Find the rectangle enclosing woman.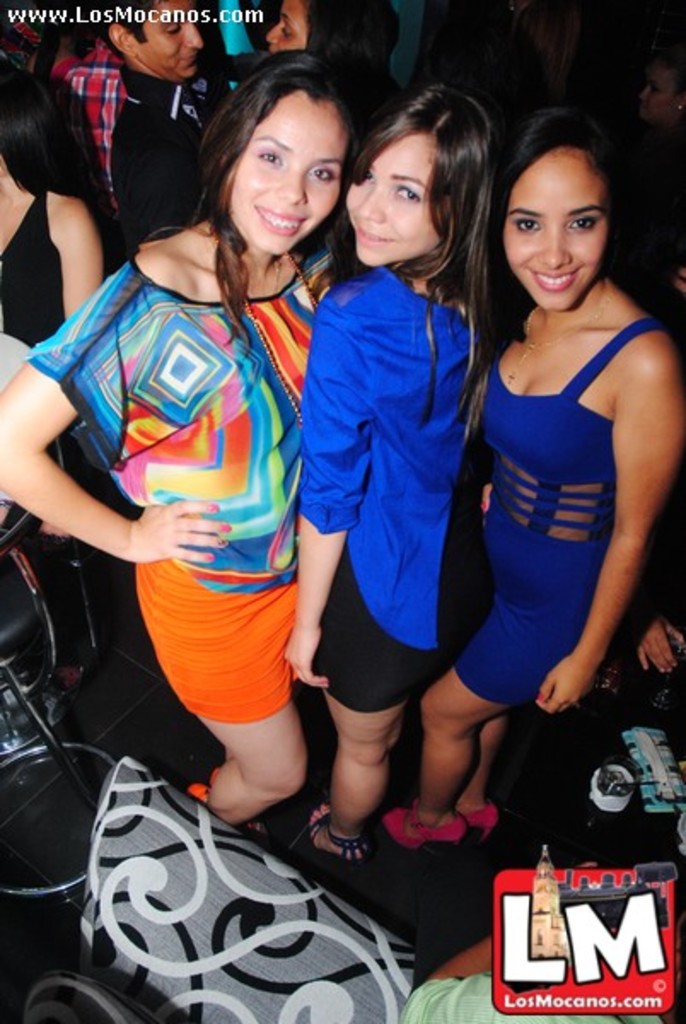
0 68 106 529.
